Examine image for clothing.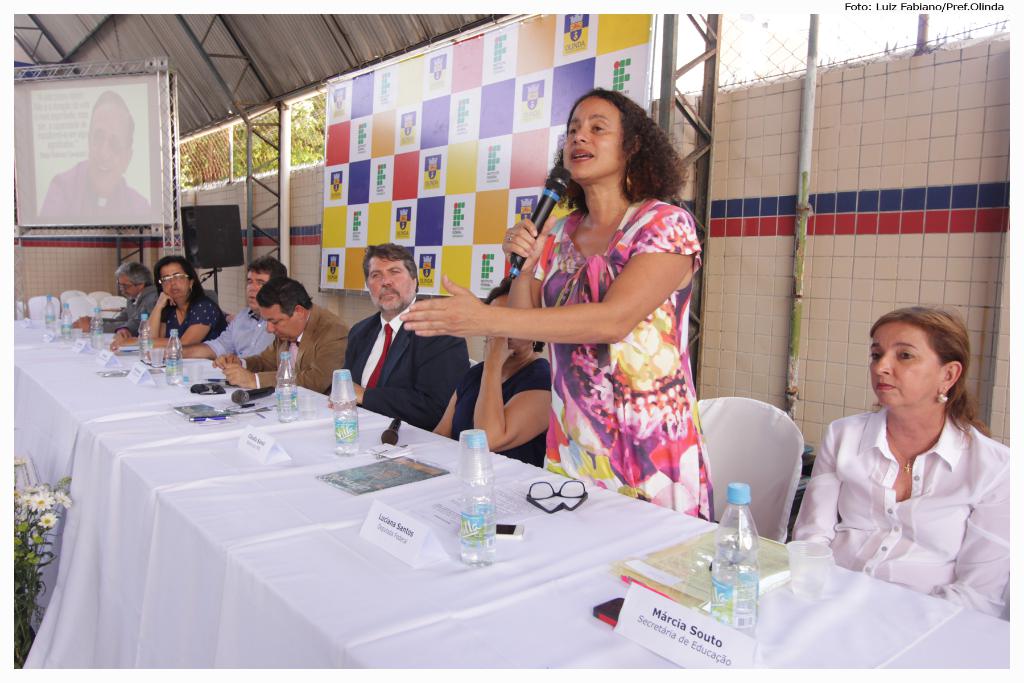
Examination result: locate(237, 299, 349, 395).
